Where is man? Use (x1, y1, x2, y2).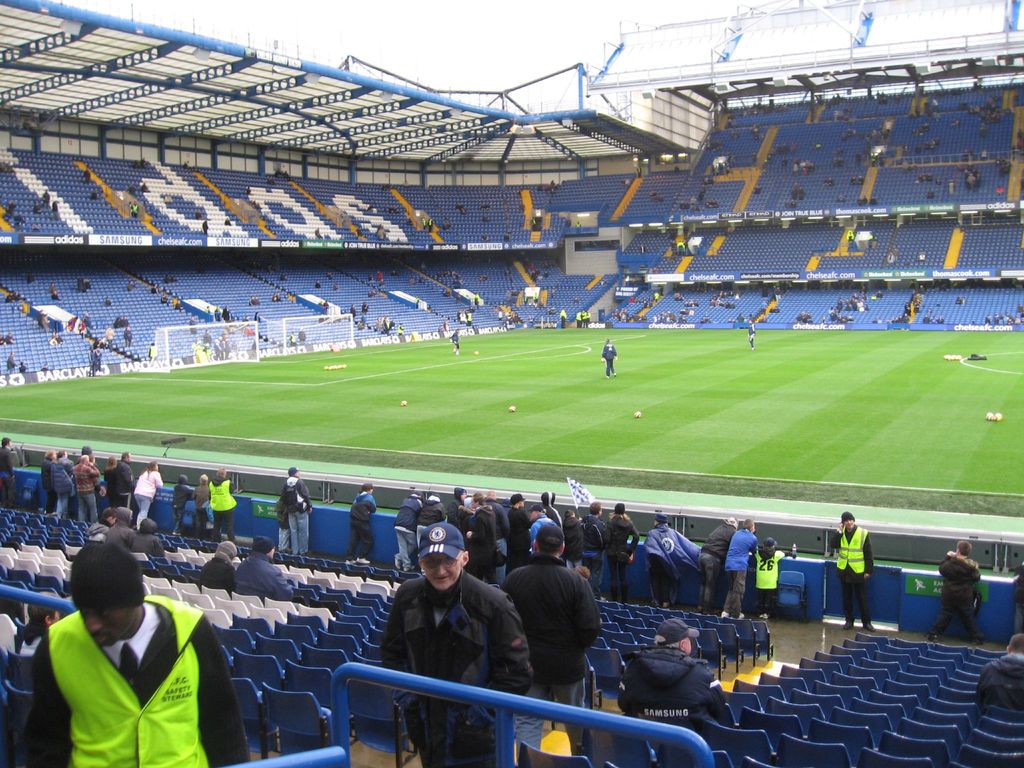
(749, 318, 756, 349).
